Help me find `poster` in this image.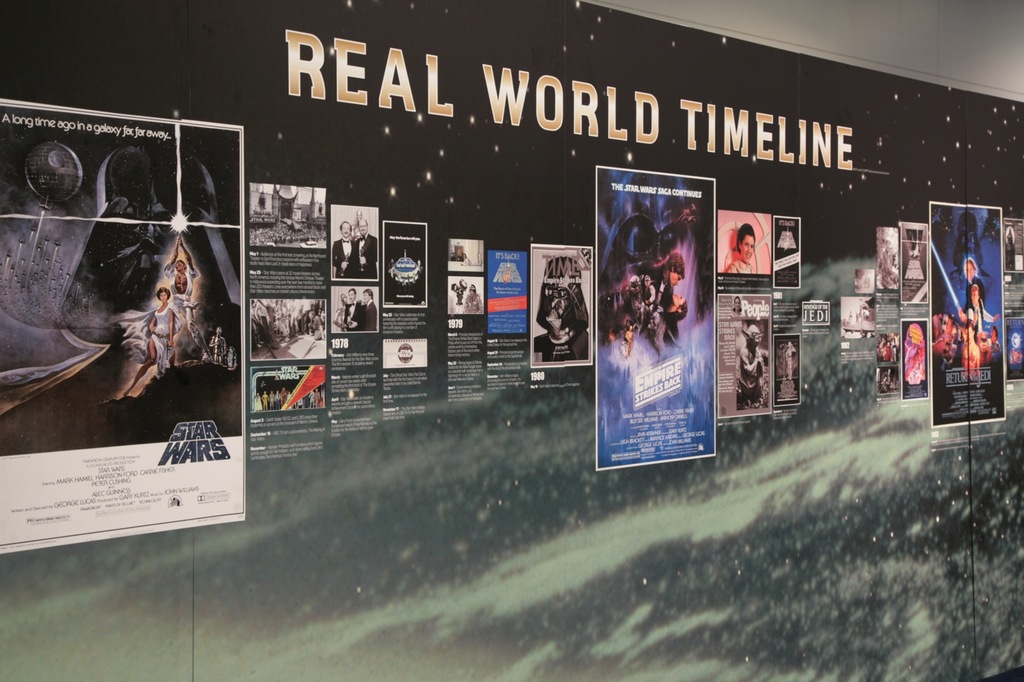
Found it: Rect(0, 97, 245, 553).
